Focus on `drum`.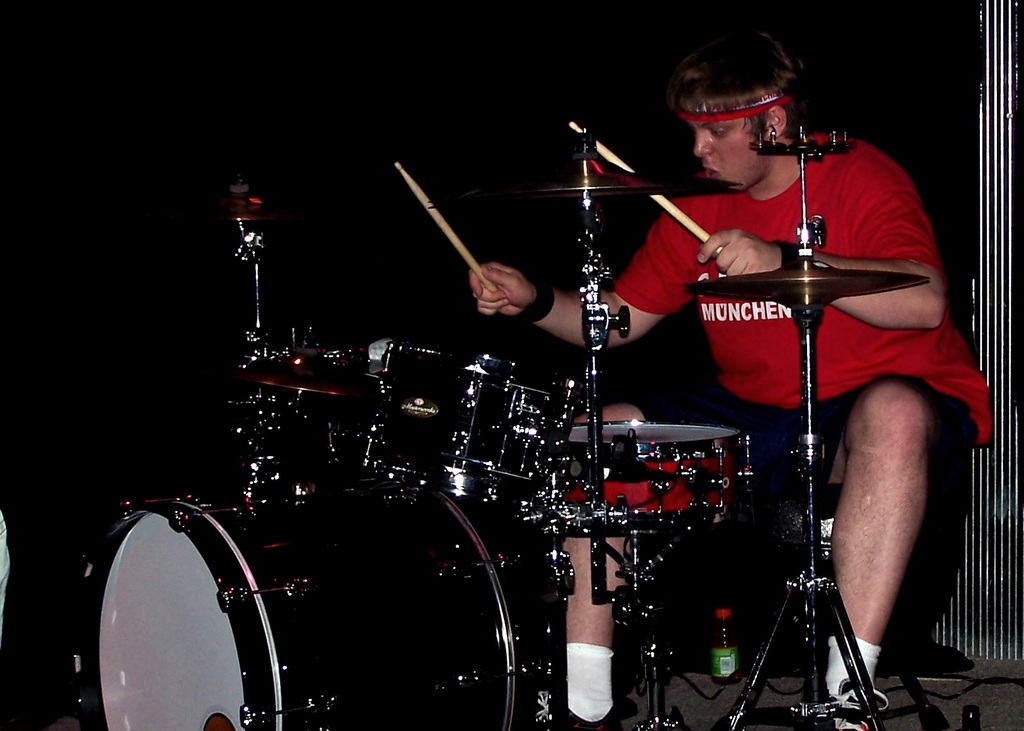
Focused at locate(60, 468, 554, 730).
